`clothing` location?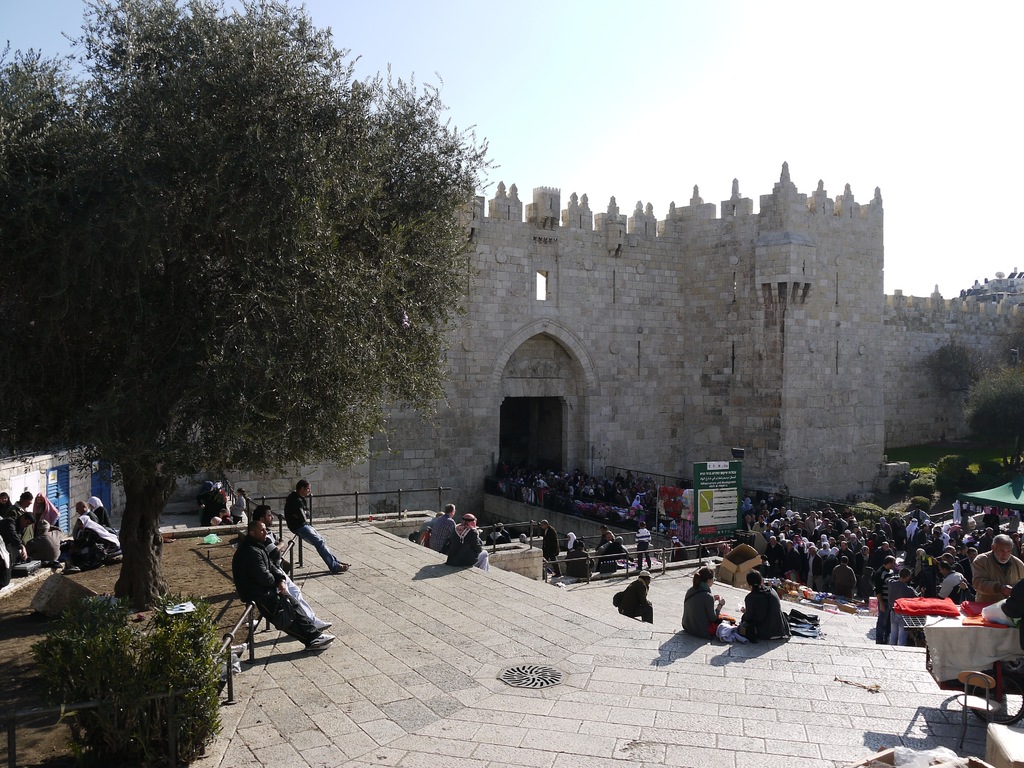
<box>615,579,653,623</box>
